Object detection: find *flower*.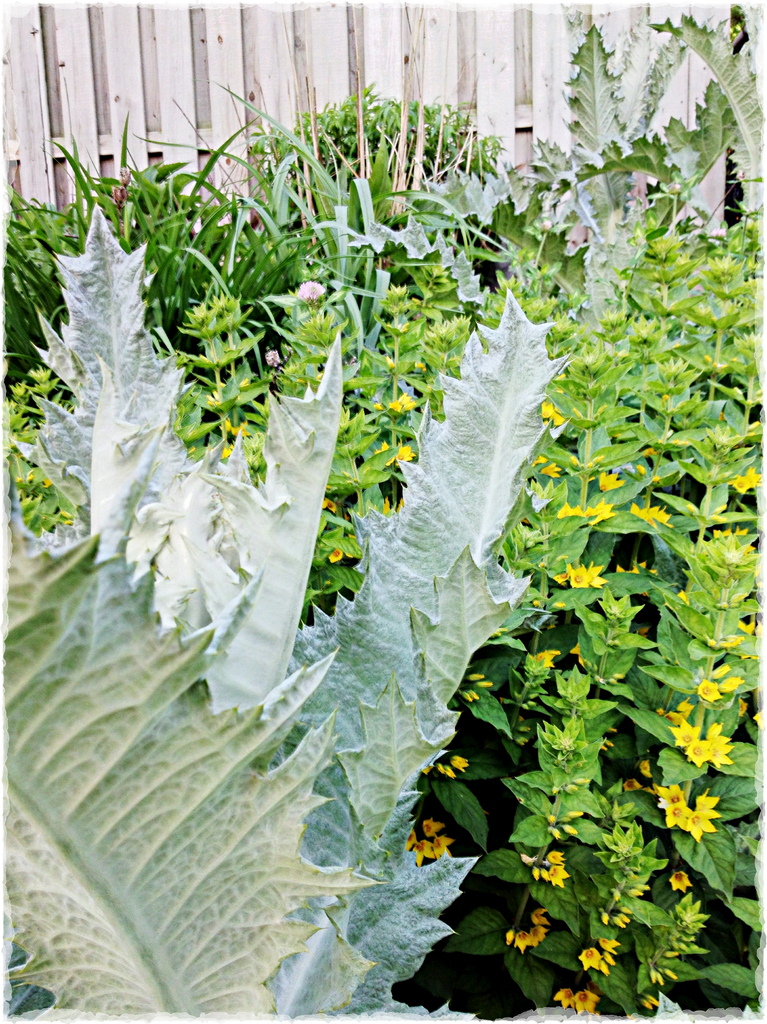
321 494 338 513.
